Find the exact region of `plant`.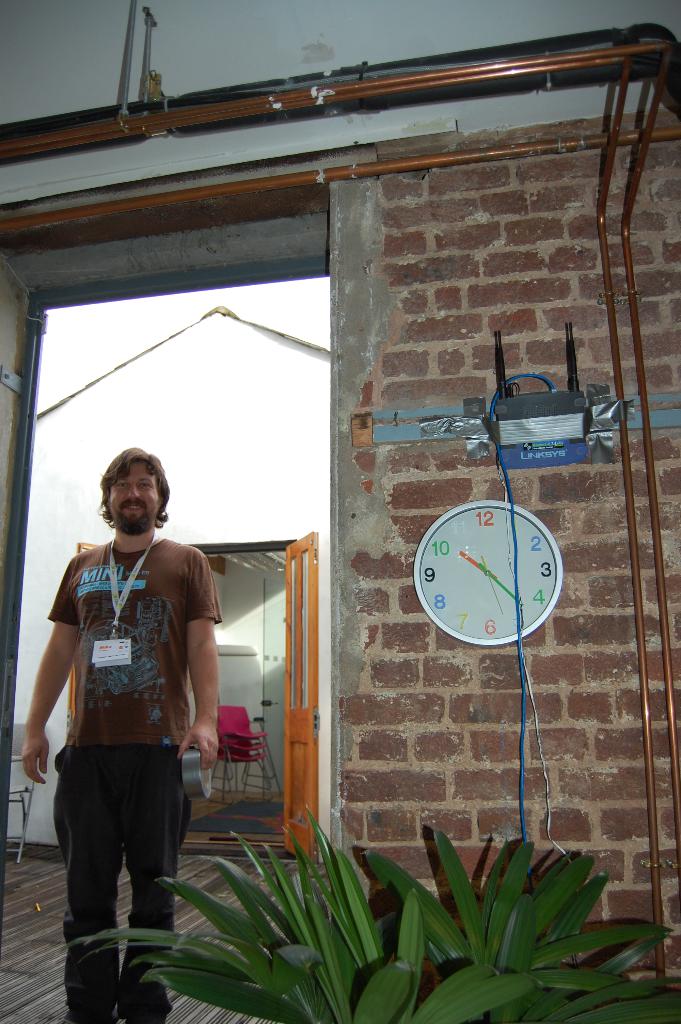
Exact region: (x1=122, y1=820, x2=656, y2=1009).
